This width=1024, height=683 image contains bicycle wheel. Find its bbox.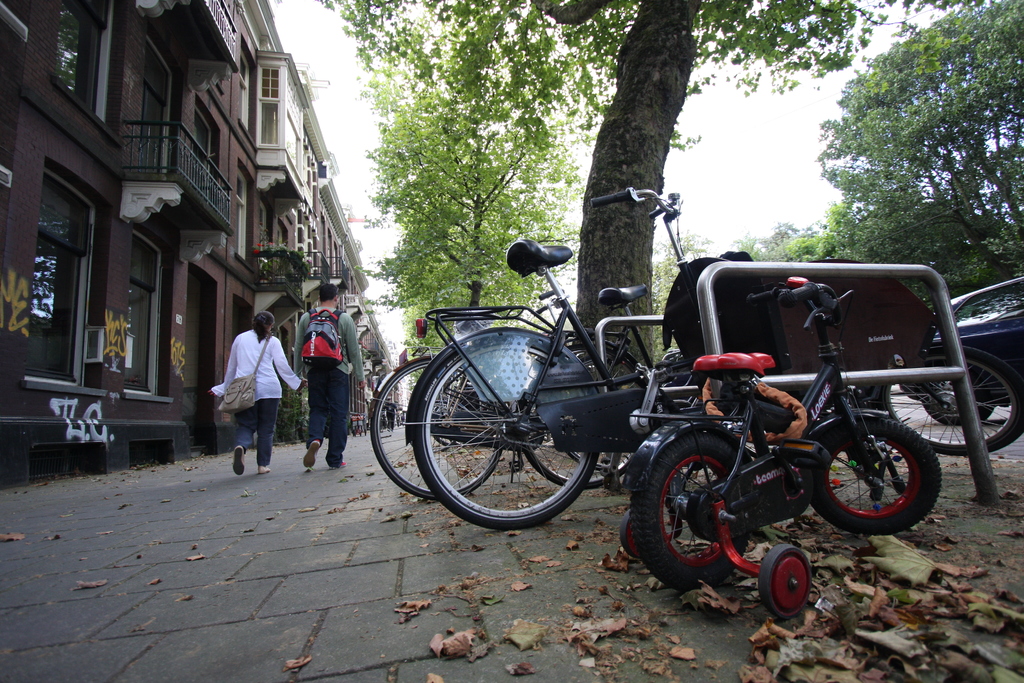
bbox=[368, 357, 500, 504].
